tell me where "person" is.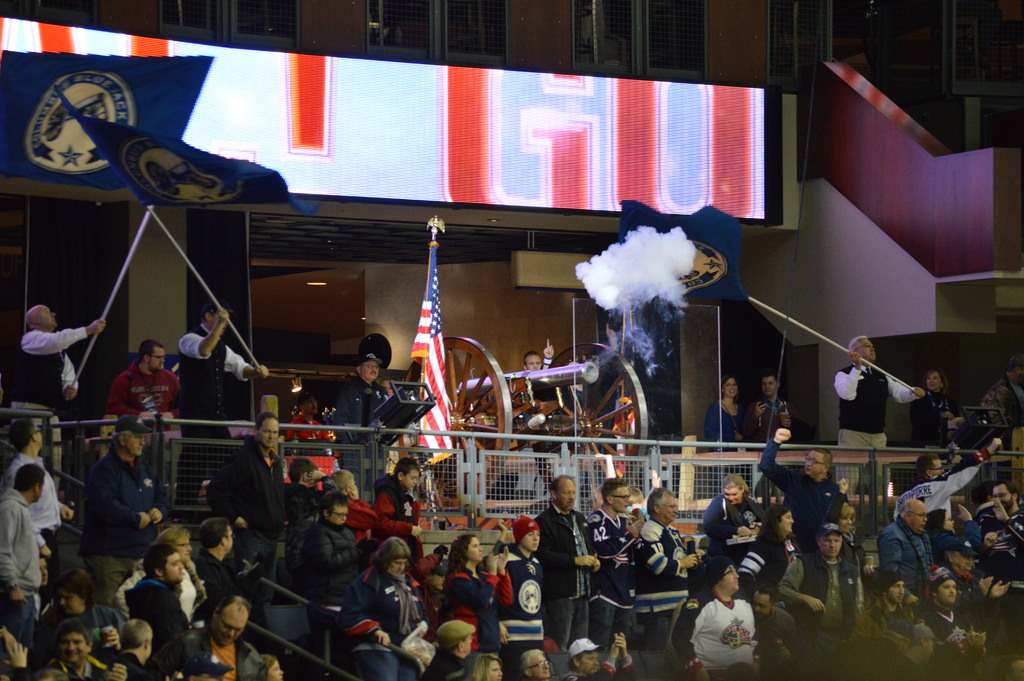
"person" is at locate(442, 537, 519, 648).
